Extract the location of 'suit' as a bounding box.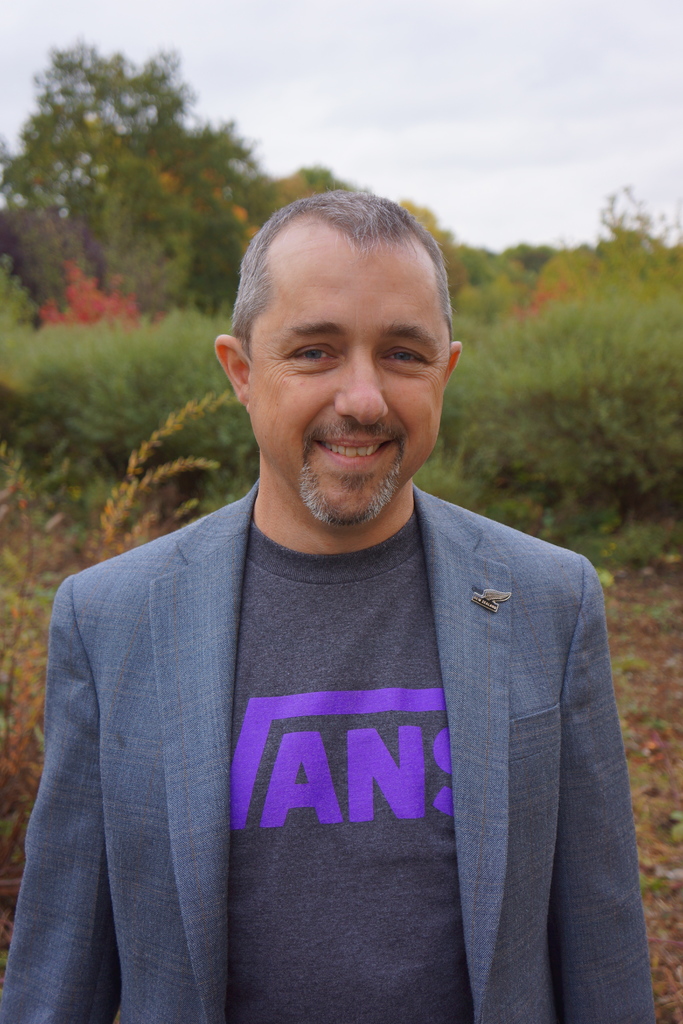
39 308 645 1023.
